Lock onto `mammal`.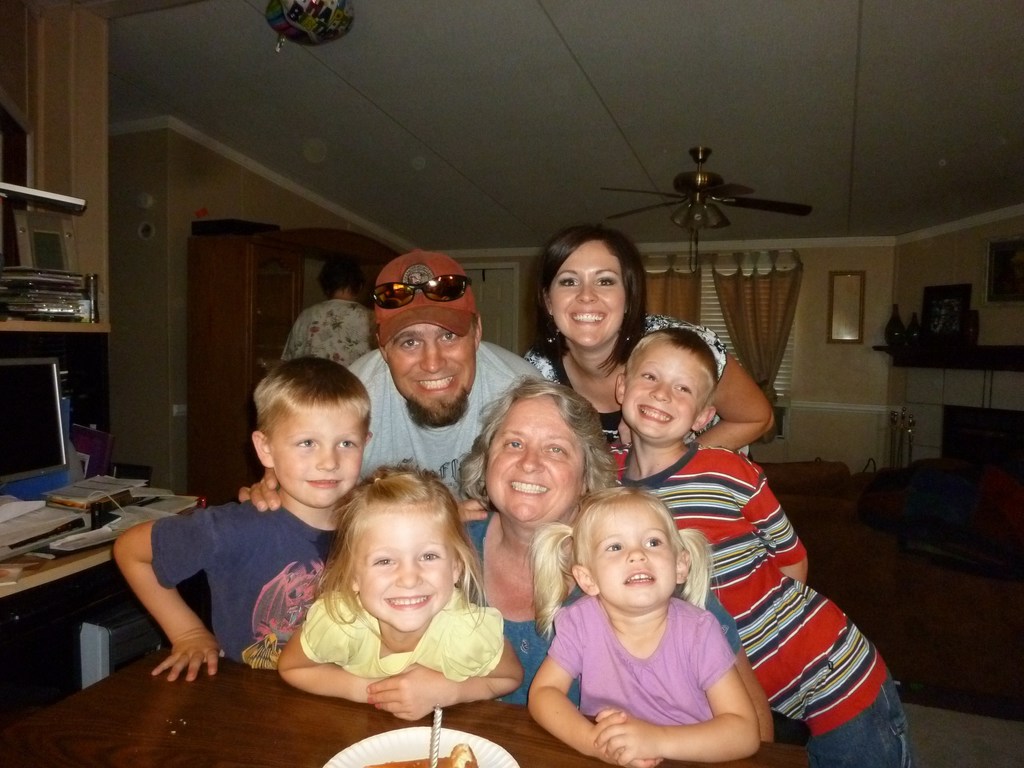
Locked: [left=522, top=488, right=759, bottom=767].
